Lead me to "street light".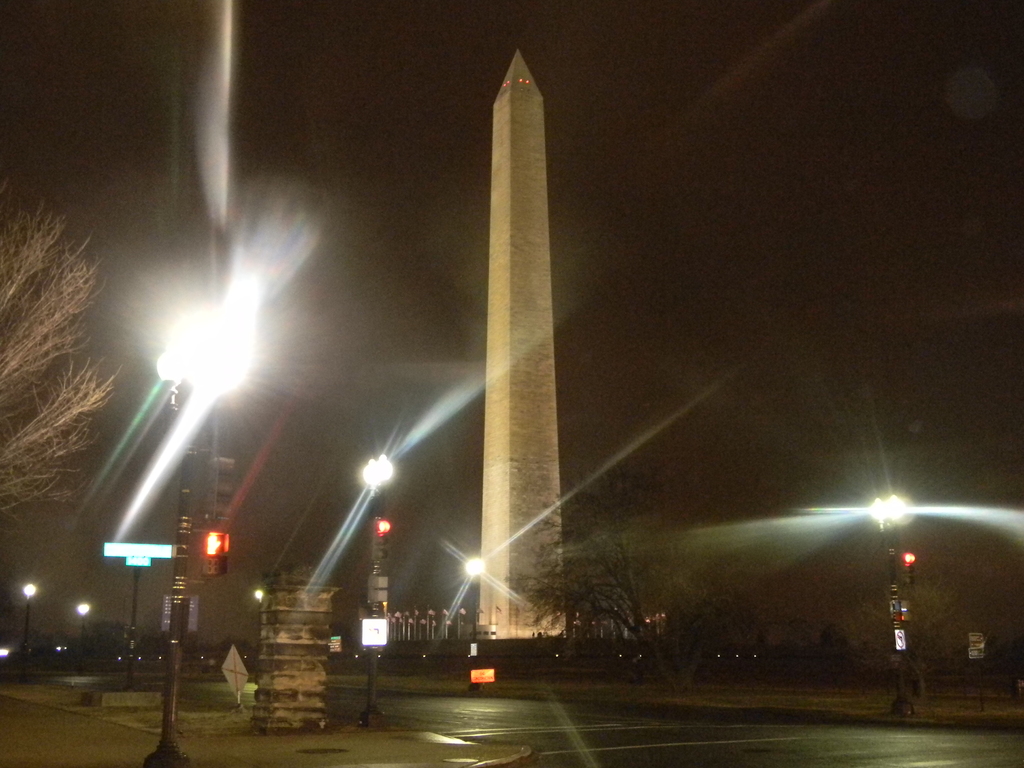
Lead to 362 451 394 717.
